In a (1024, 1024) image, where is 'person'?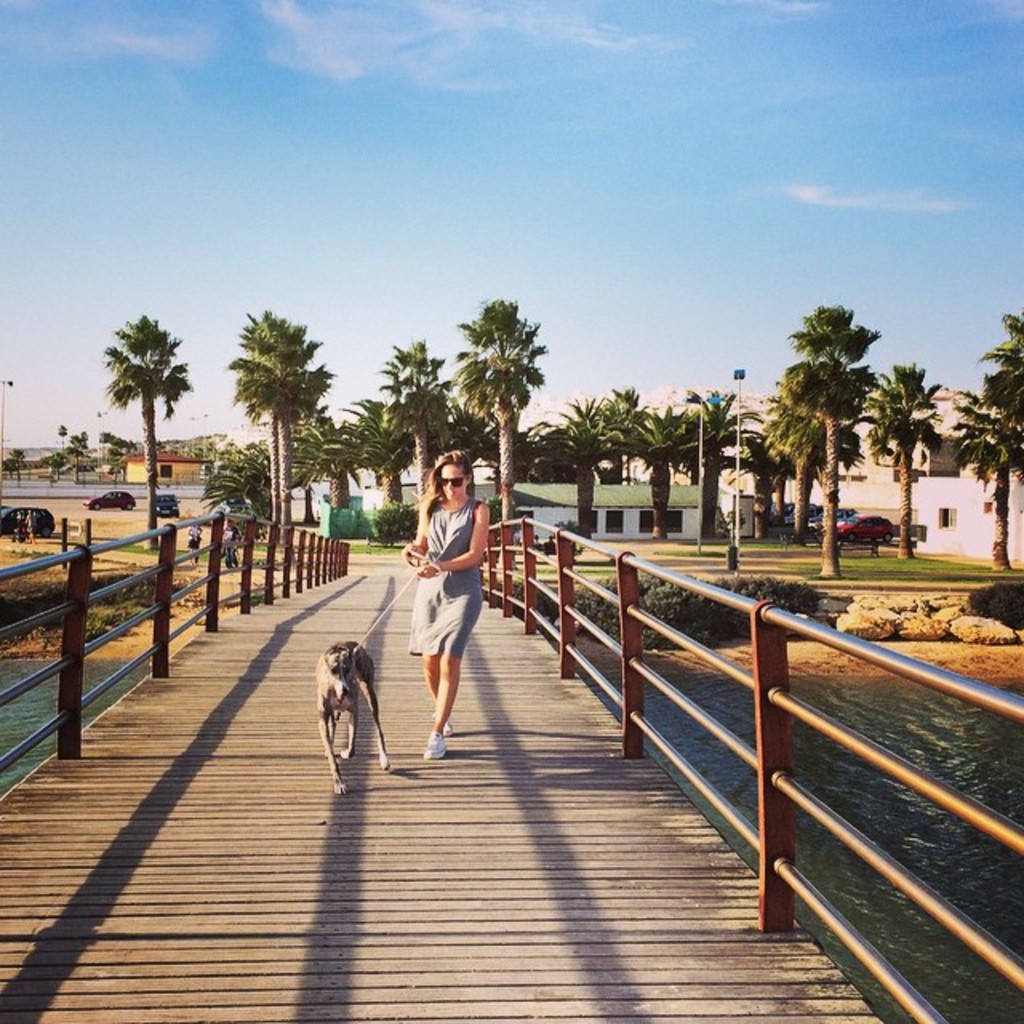
{"left": 406, "top": 454, "right": 509, "bottom": 797}.
